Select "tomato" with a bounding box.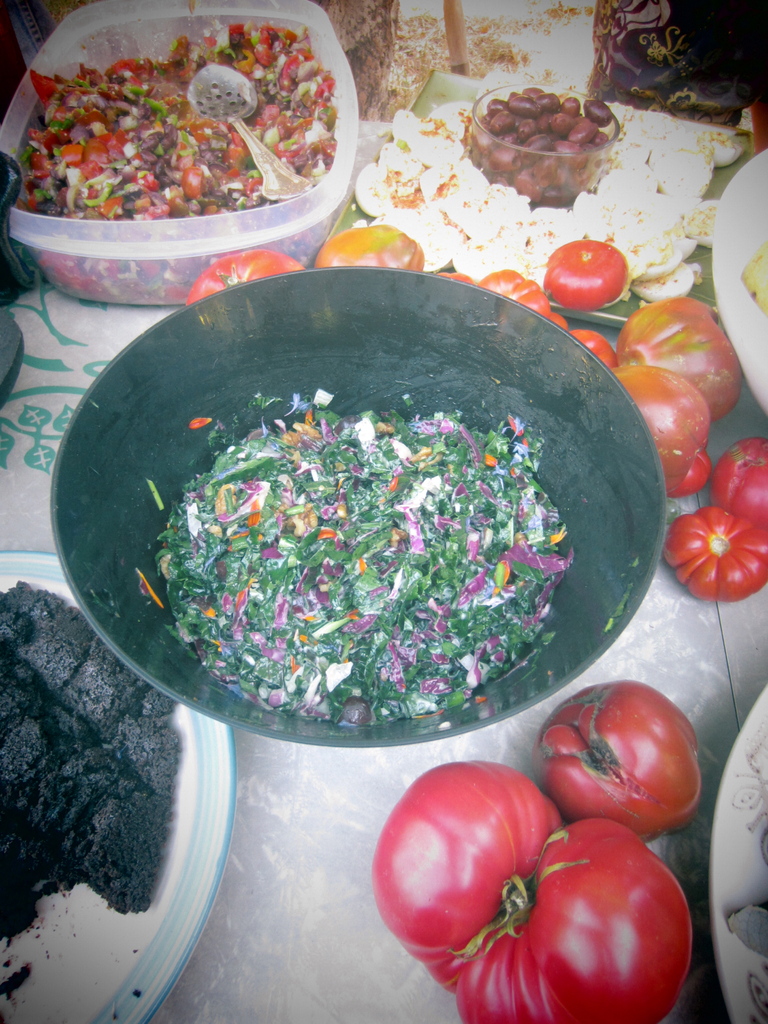
(left=618, top=303, right=742, bottom=431).
